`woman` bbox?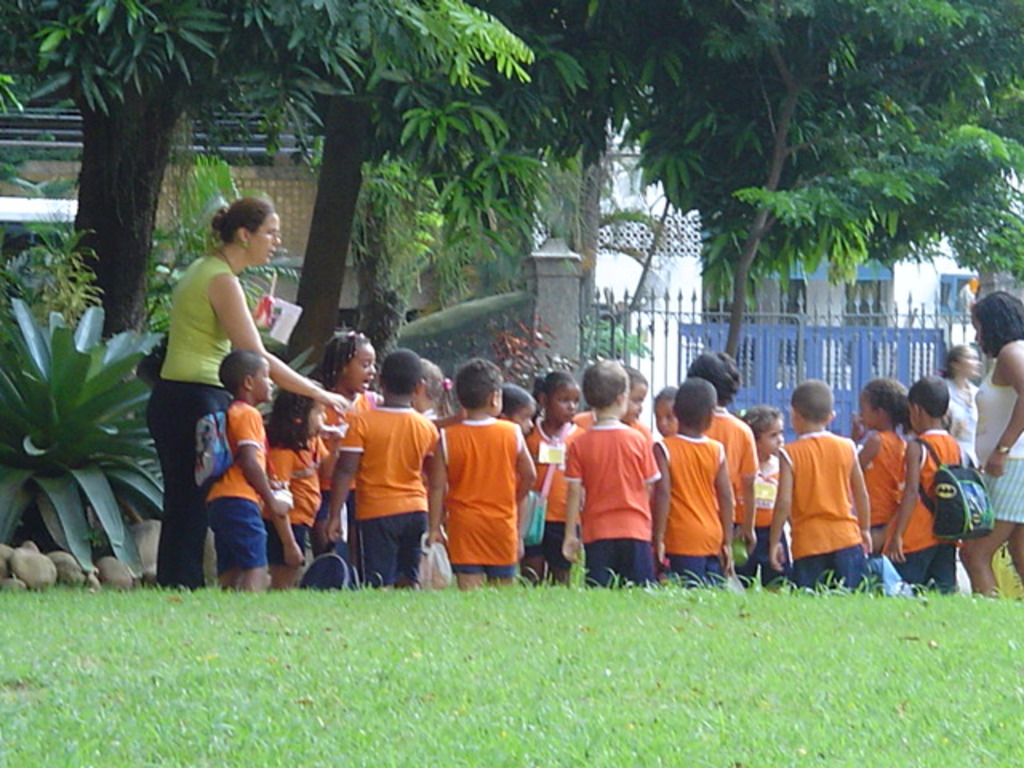
<bbox>939, 338, 981, 472</bbox>
